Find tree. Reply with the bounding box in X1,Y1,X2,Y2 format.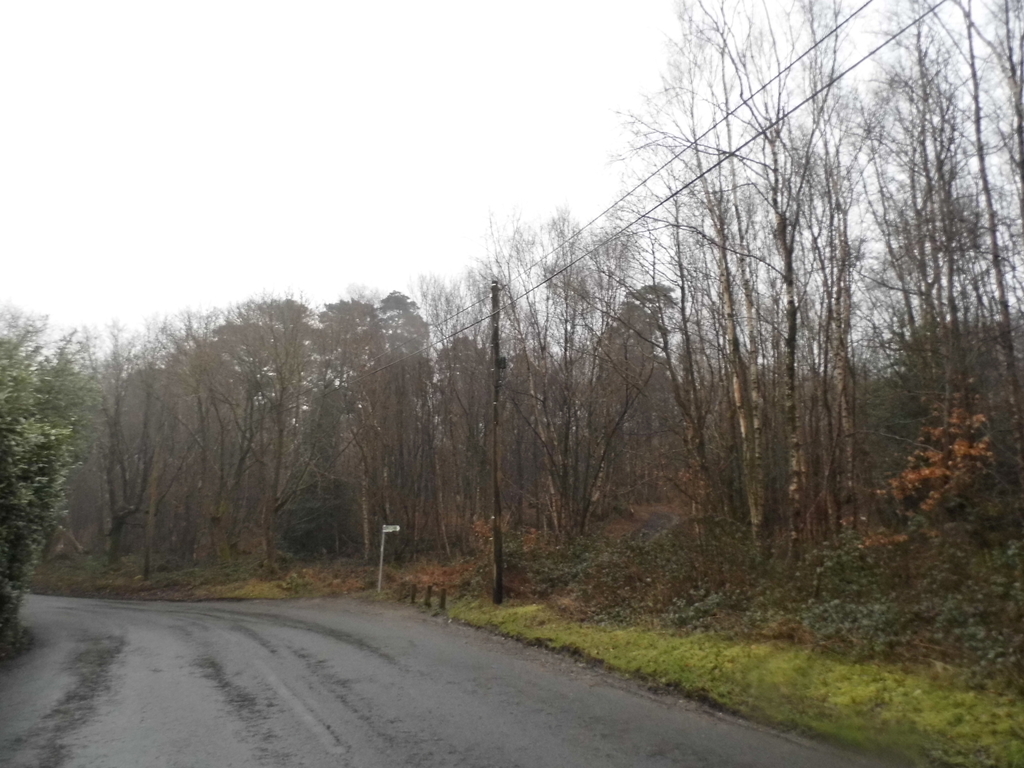
375,354,441,557.
